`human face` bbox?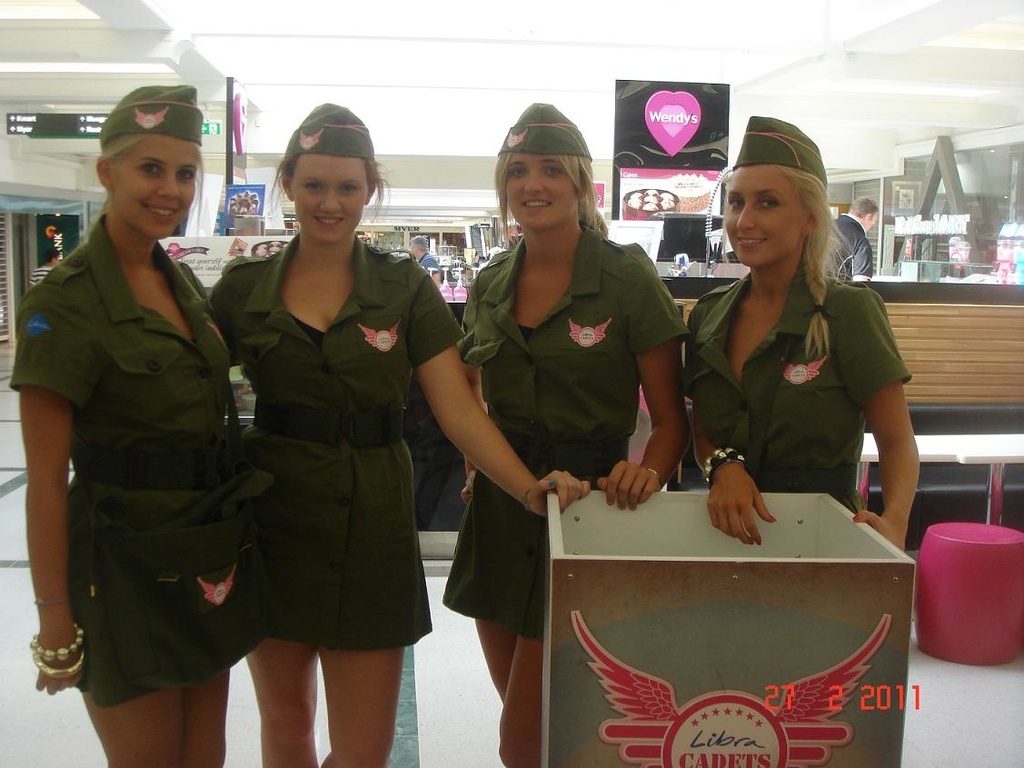
(287, 151, 368, 244)
